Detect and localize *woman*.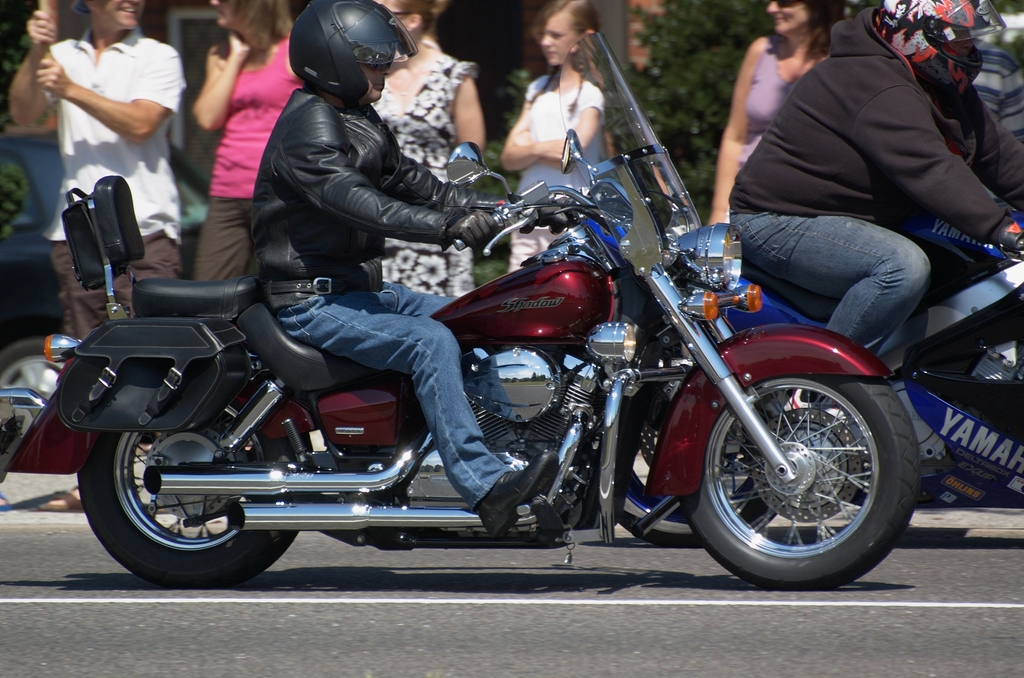
Localized at 503, 1, 609, 276.
